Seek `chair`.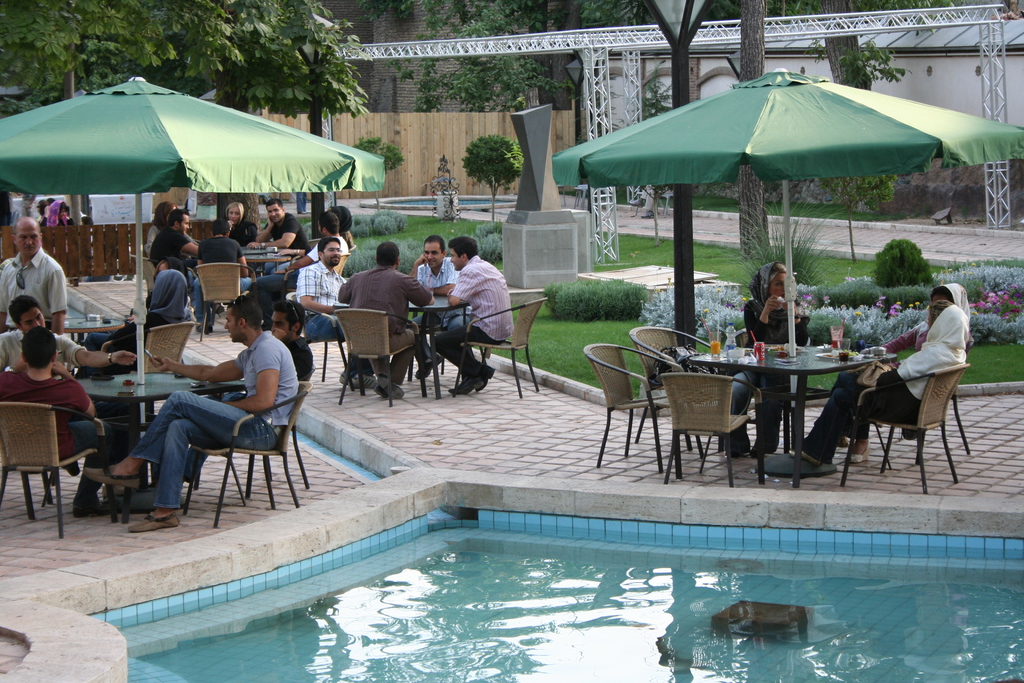
box(581, 342, 707, 476).
